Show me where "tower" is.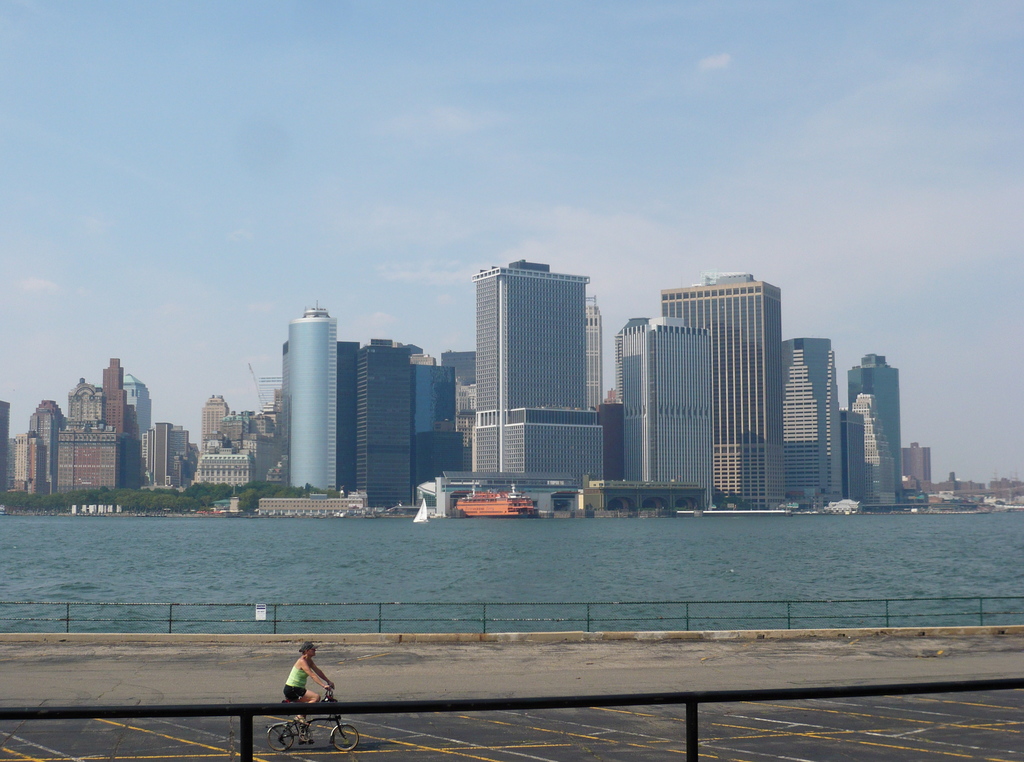
"tower" is at select_region(138, 415, 192, 487).
